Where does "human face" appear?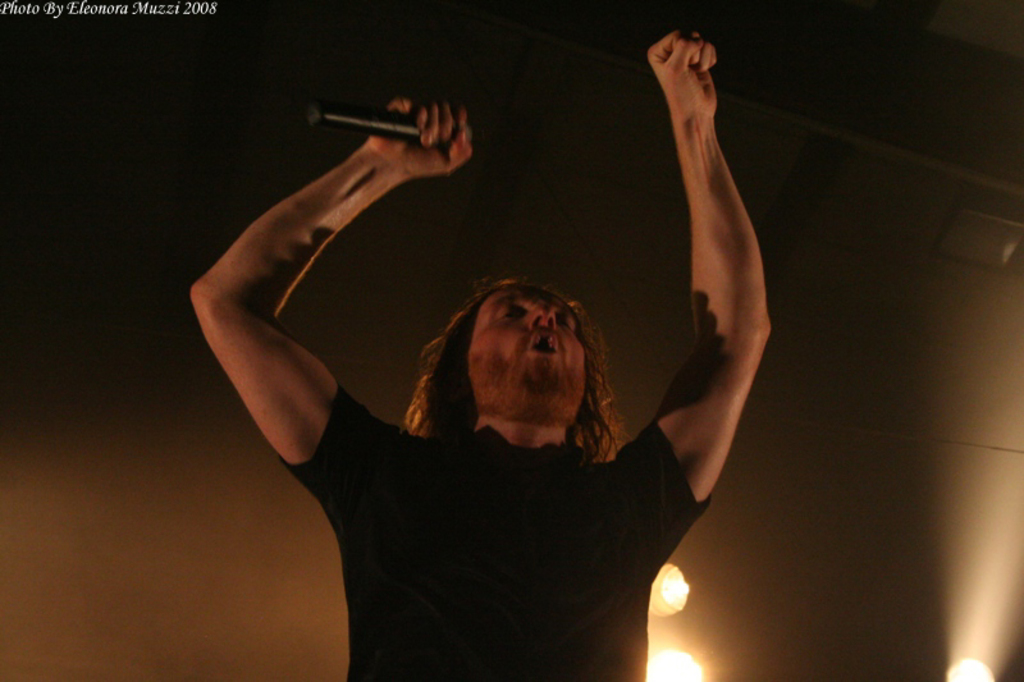
Appears at (463,282,589,425).
